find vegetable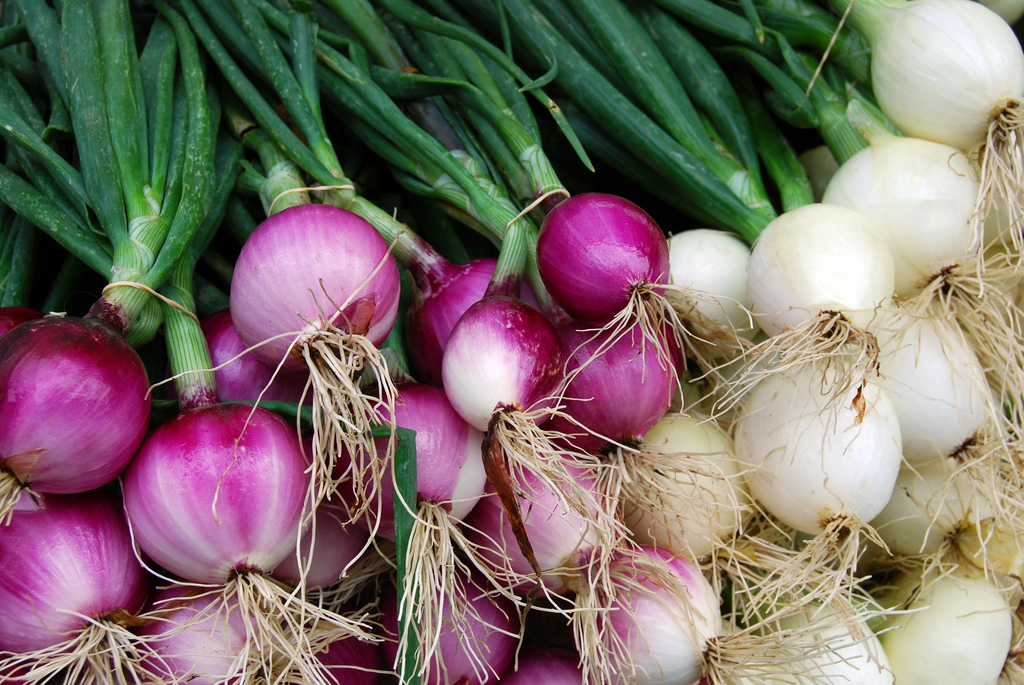
detection(842, 0, 1023, 301)
